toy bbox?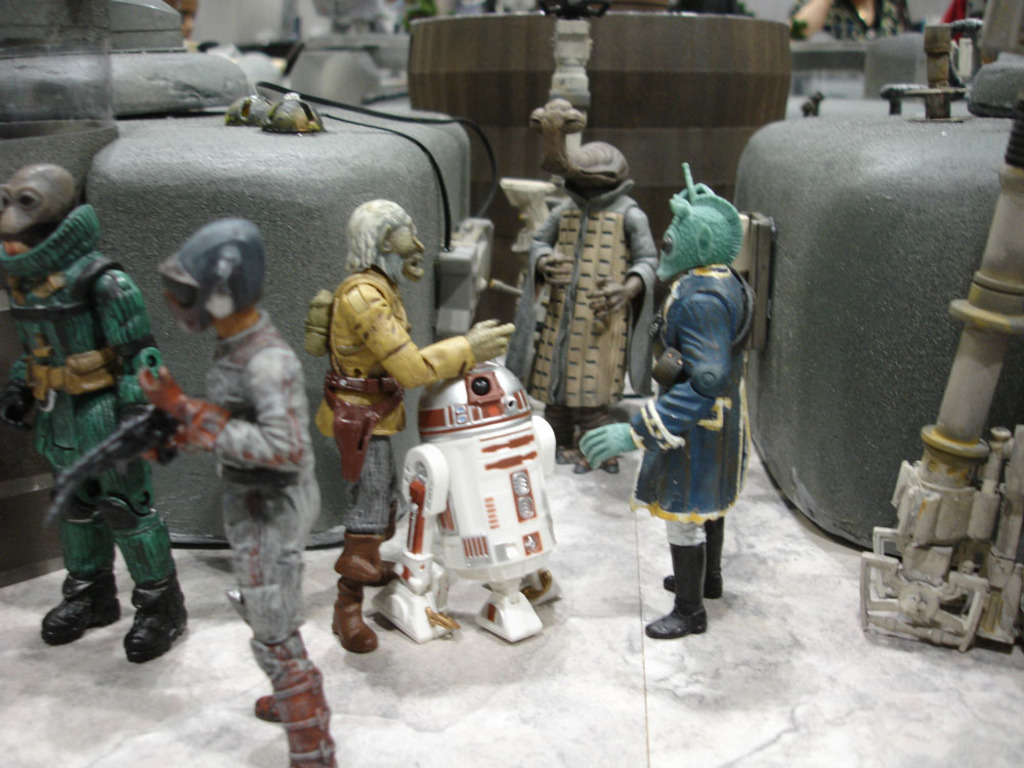
pyautogui.locateOnScreen(304, 199, 514, 653)
